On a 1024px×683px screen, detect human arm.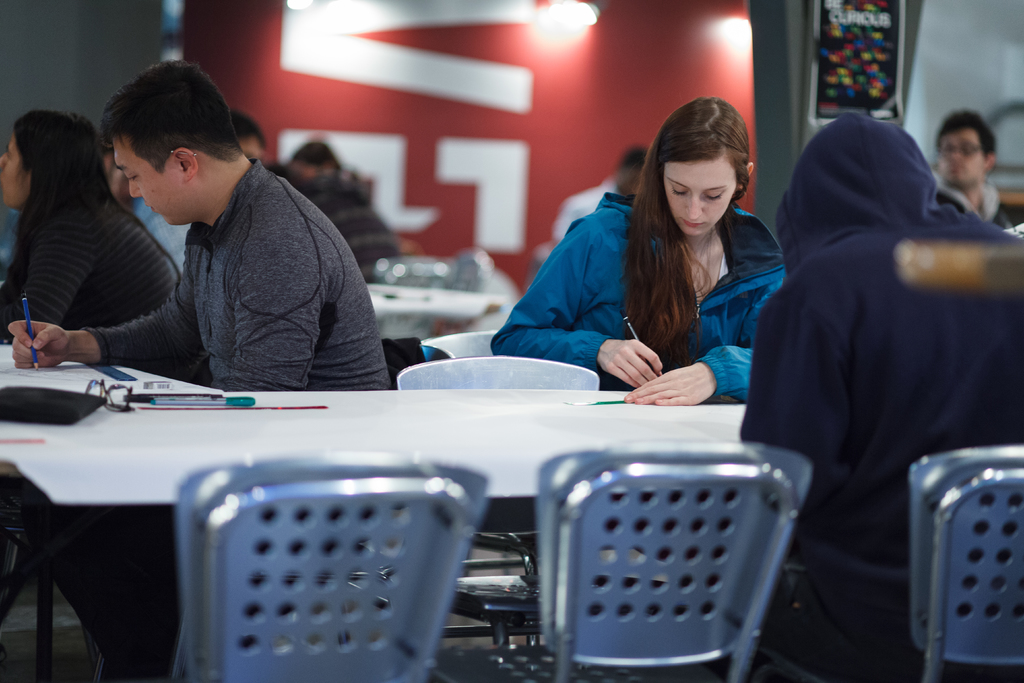
region(487, 220, 666, 384).
